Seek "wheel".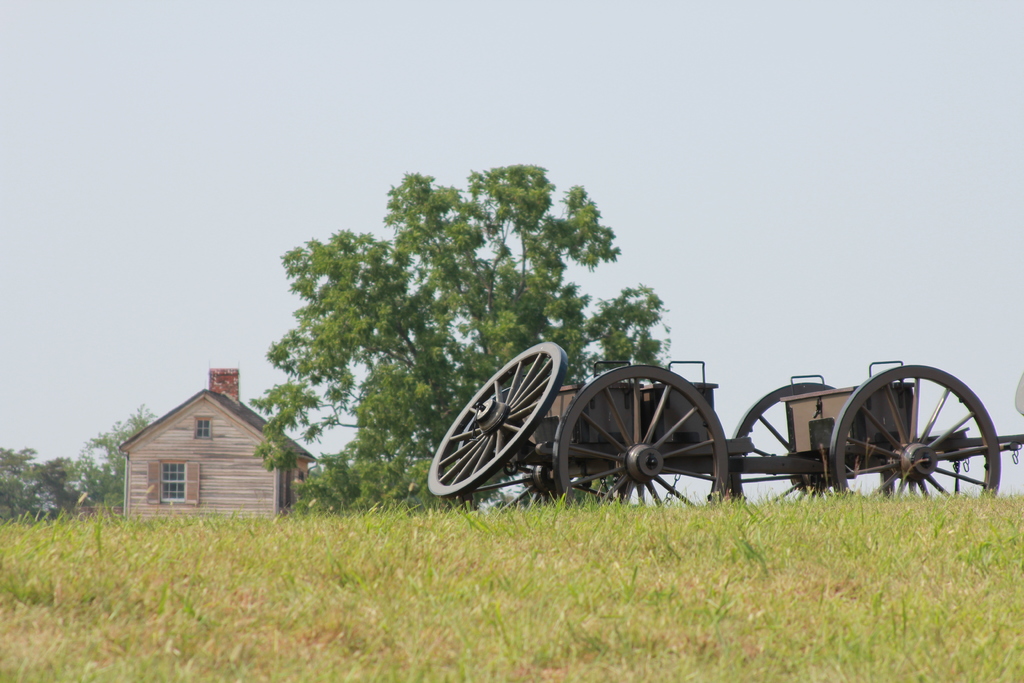
(423, 339, 573, 499).
